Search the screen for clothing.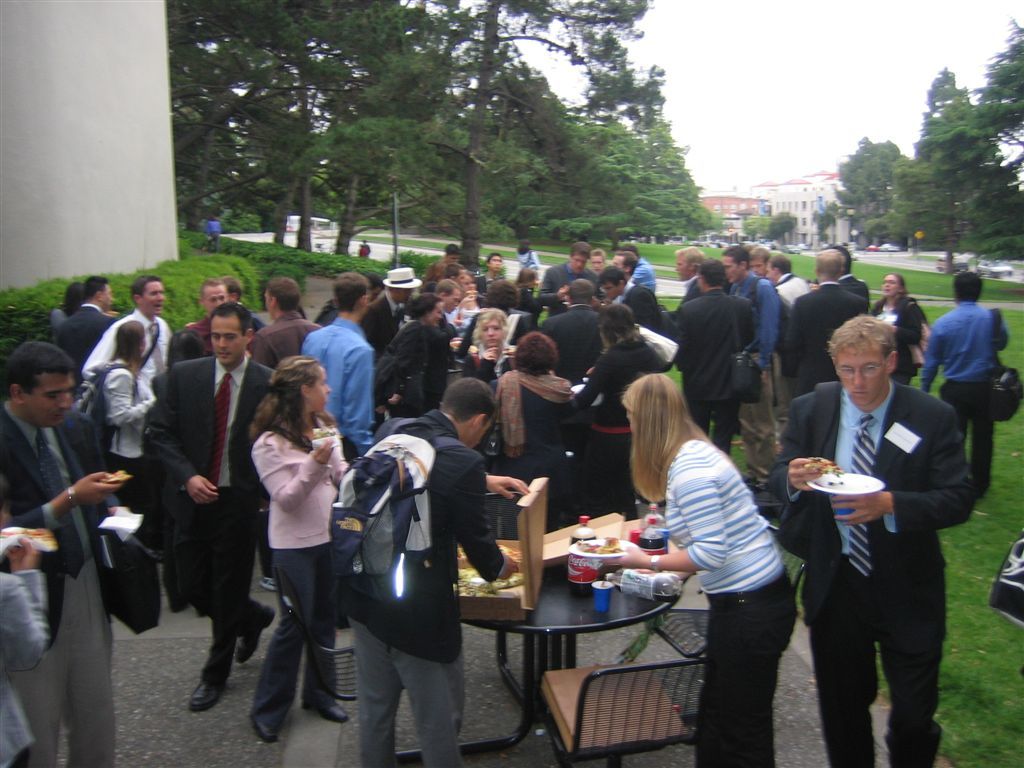
Found at (left=660, top=435, right=801, bottom=767).
